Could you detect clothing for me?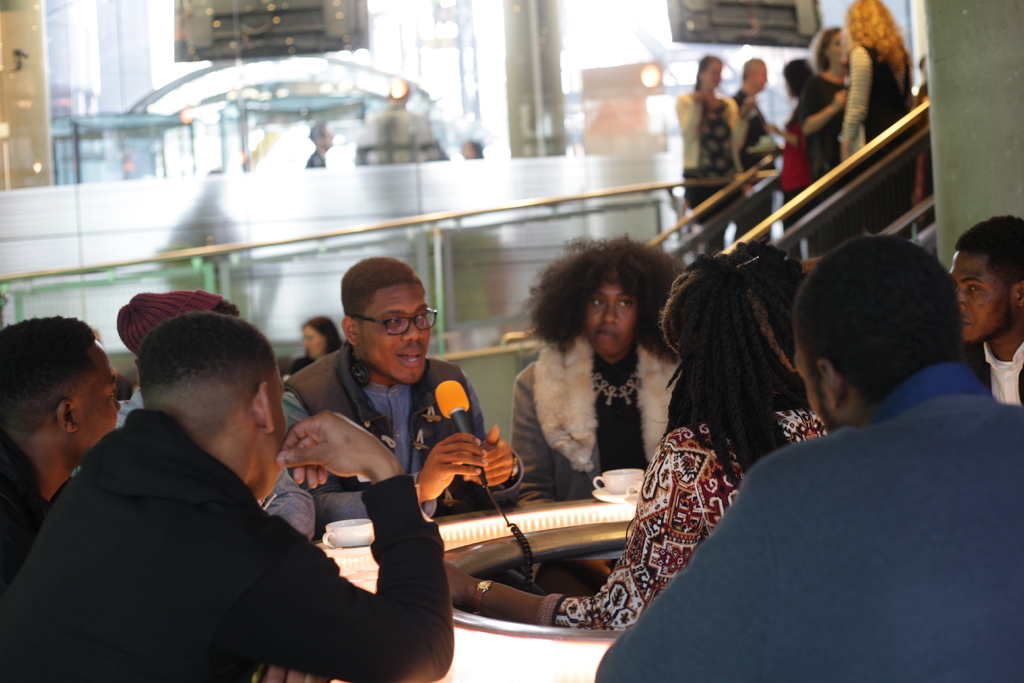
Detection result: 968:323:1023:409.
